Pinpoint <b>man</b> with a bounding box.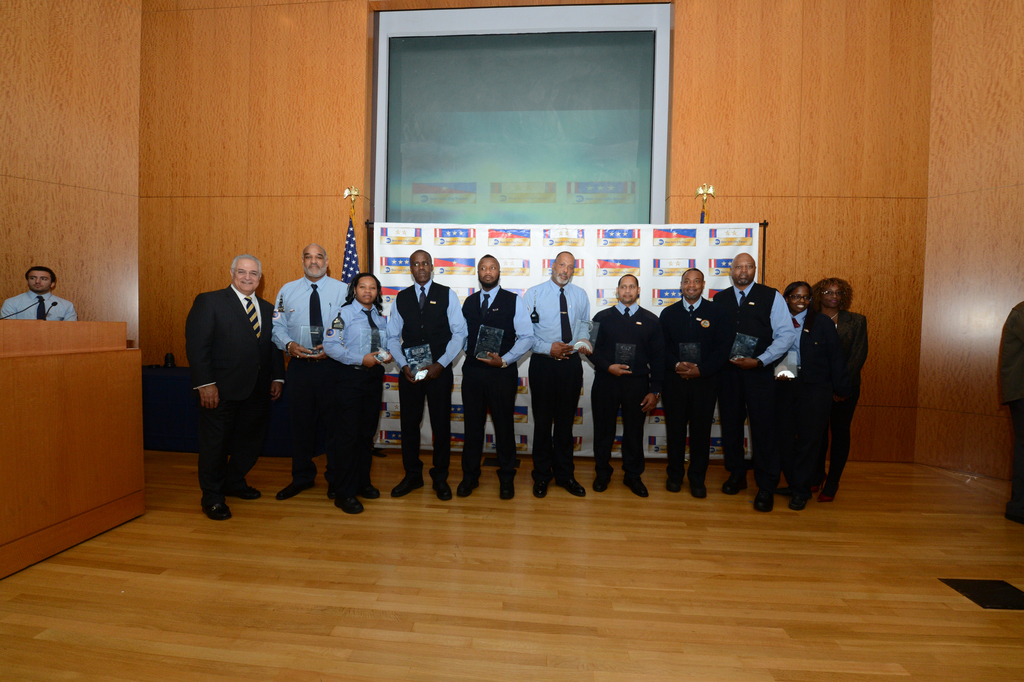
[x1=522, y1=251, x2=592, y2=501].
